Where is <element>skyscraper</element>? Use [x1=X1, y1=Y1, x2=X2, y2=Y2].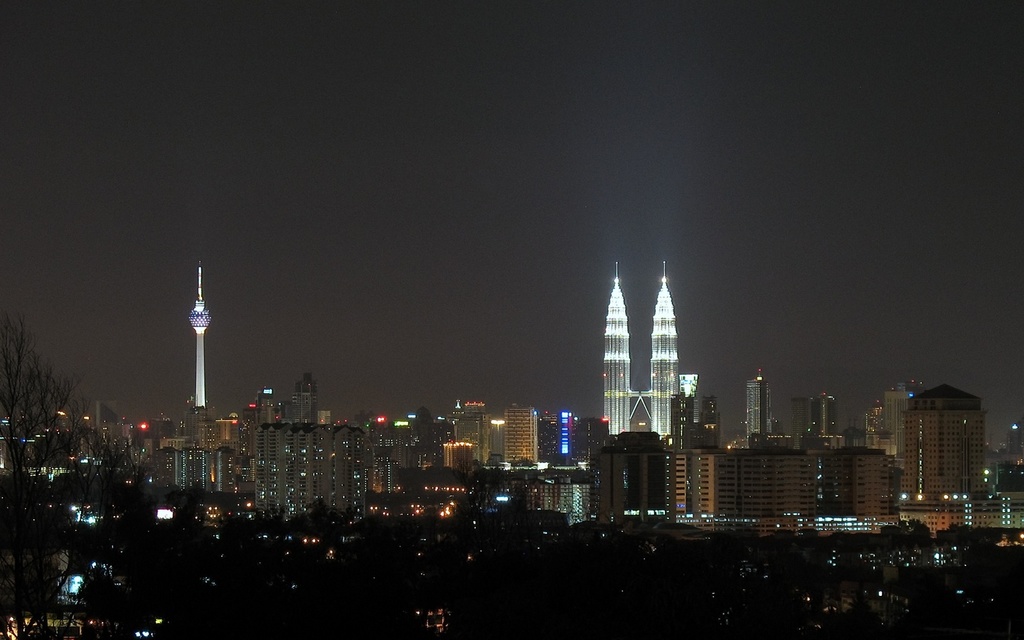
[x1=650, y1=260, x2=681, y2=428].
